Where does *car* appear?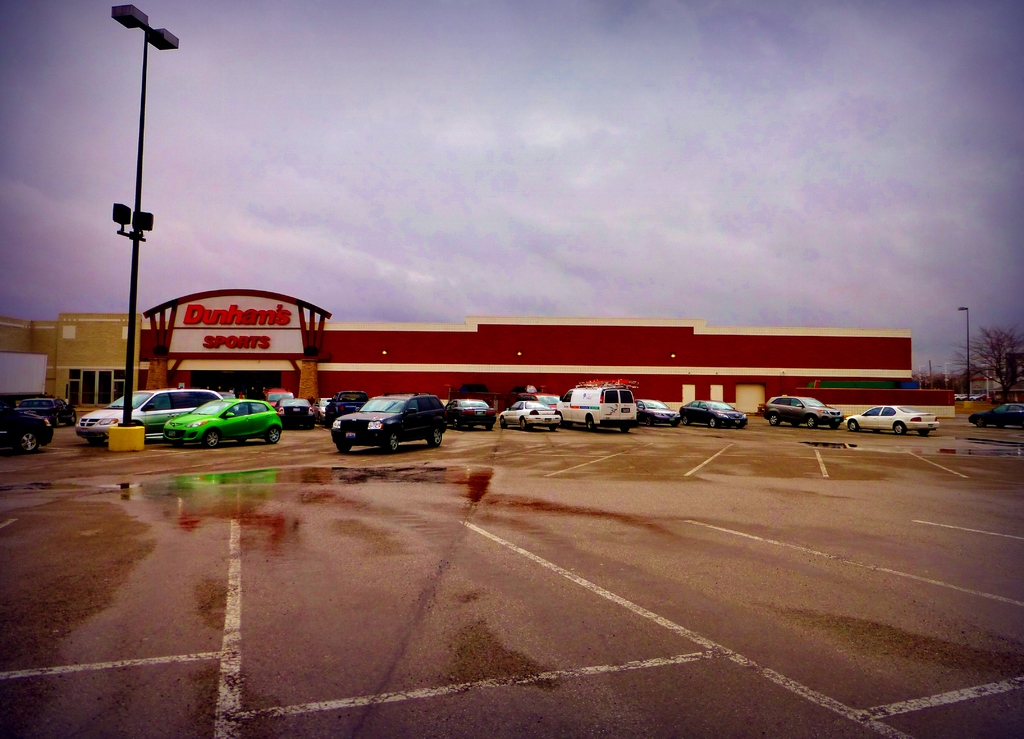
Appears at rect(74, 388, 221, 442).
